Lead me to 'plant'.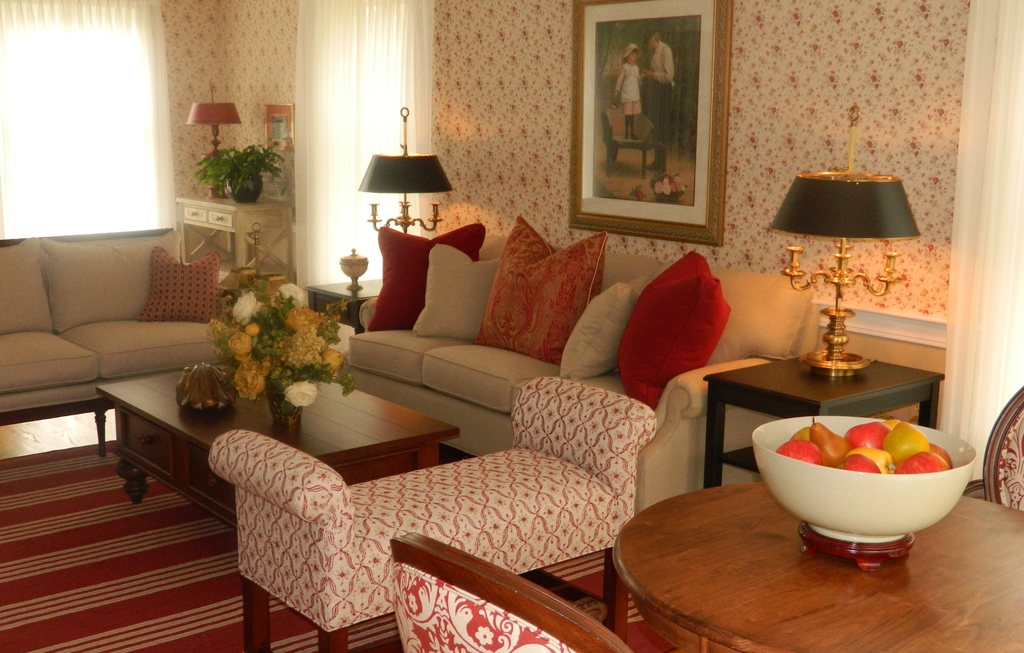
Lead to crop(194, 137, 286, 186).
